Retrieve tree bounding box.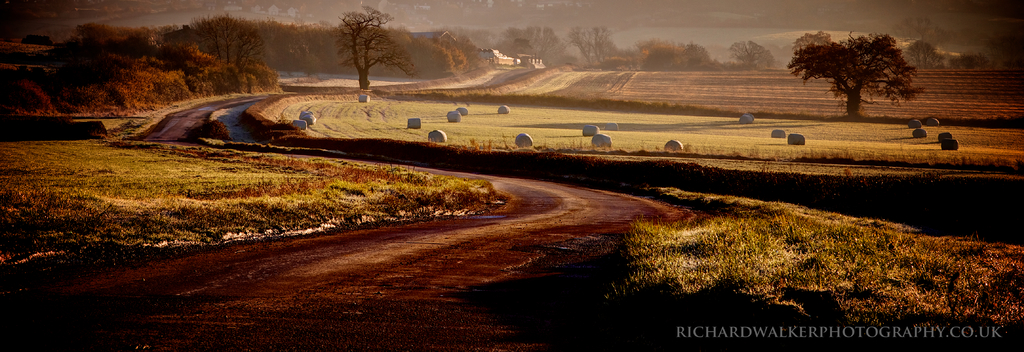
Bounding box: bbox(904, 40, 946, 70).
